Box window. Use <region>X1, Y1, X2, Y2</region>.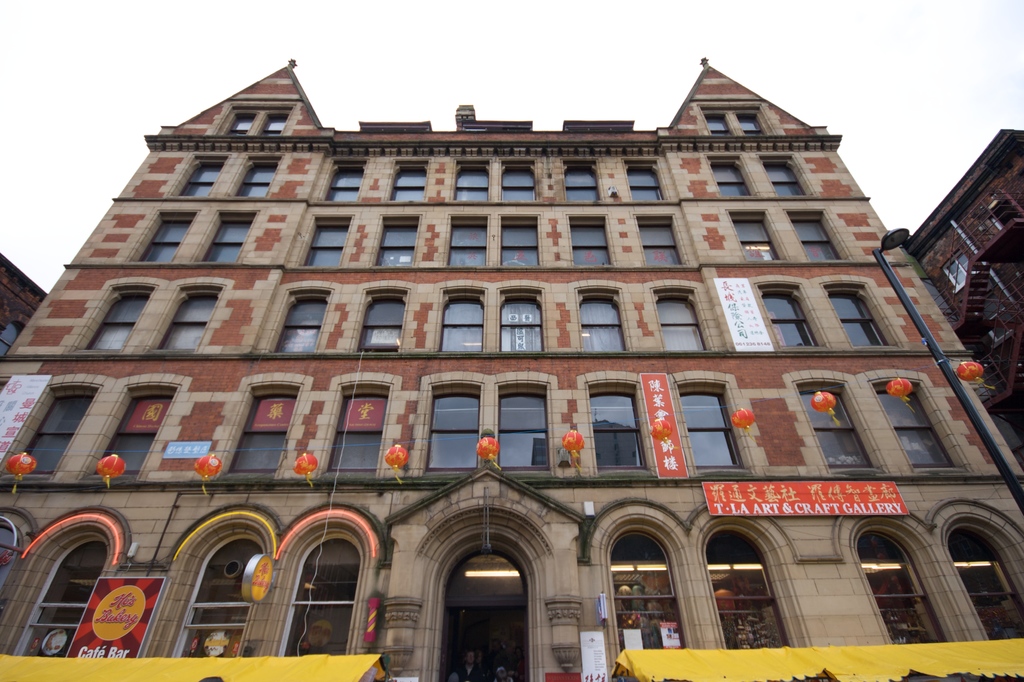
<region>626, 156, 668, 204</region>.
